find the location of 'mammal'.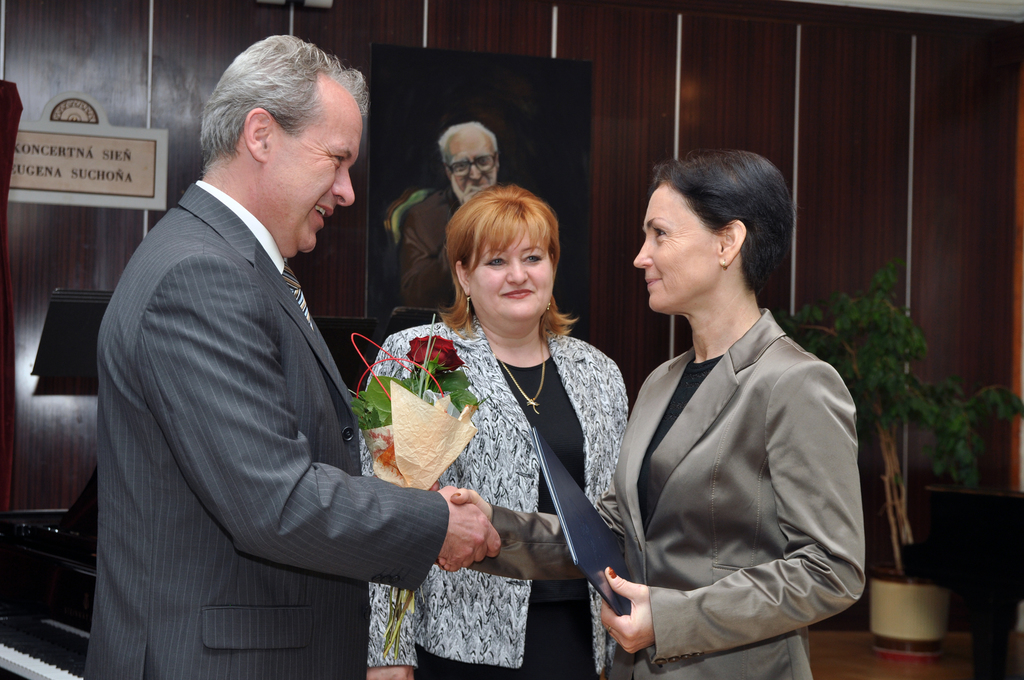
Location: [left=400, top=118, right=502, bottom=325].
